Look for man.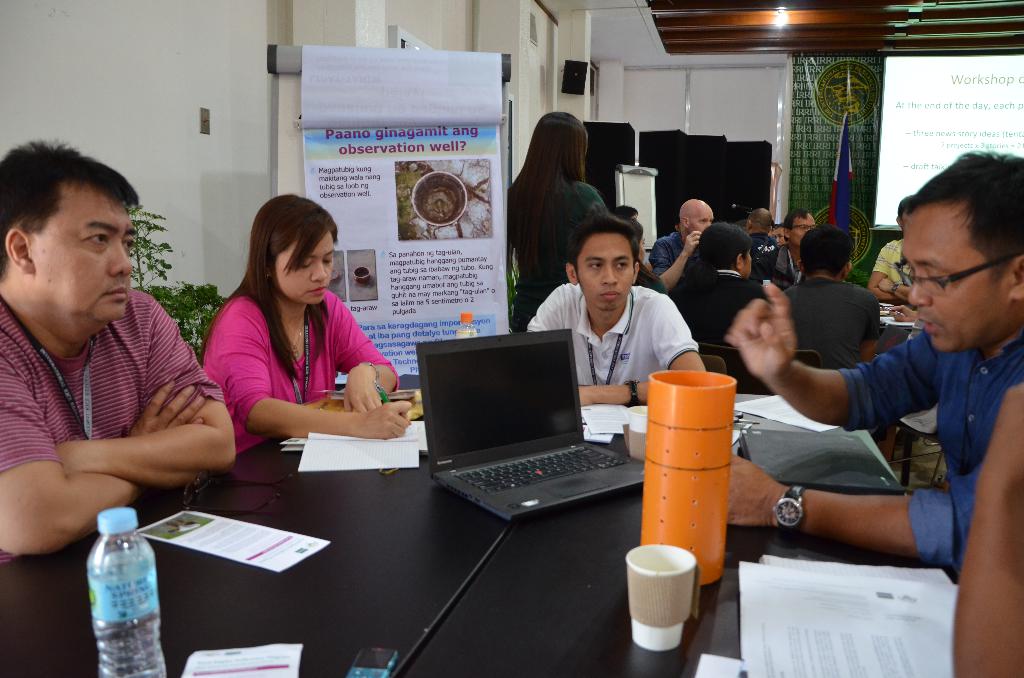
Found: Rect(724, 144, 1023, 585).
